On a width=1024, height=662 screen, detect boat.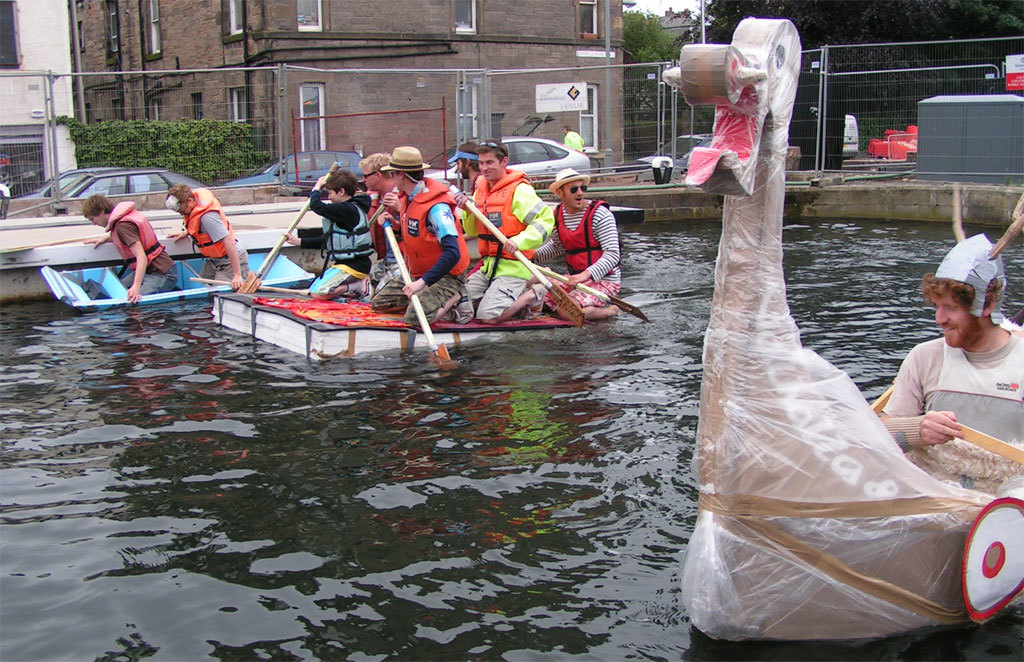
211/157/651/361.
